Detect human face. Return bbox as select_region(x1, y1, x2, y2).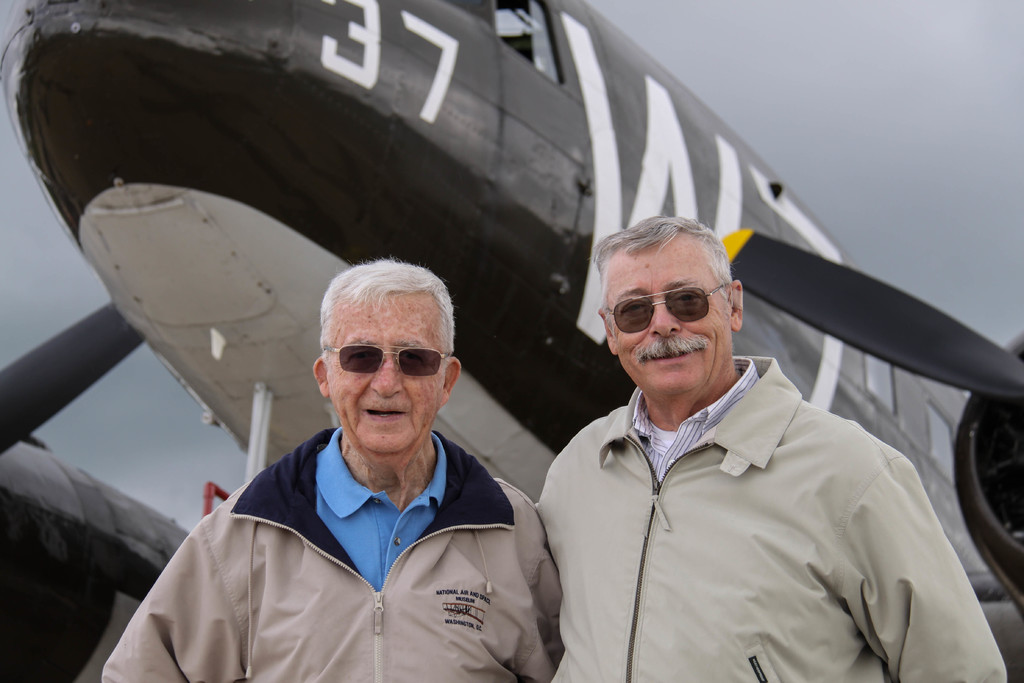
select_region(610, 245, 728, 389).
